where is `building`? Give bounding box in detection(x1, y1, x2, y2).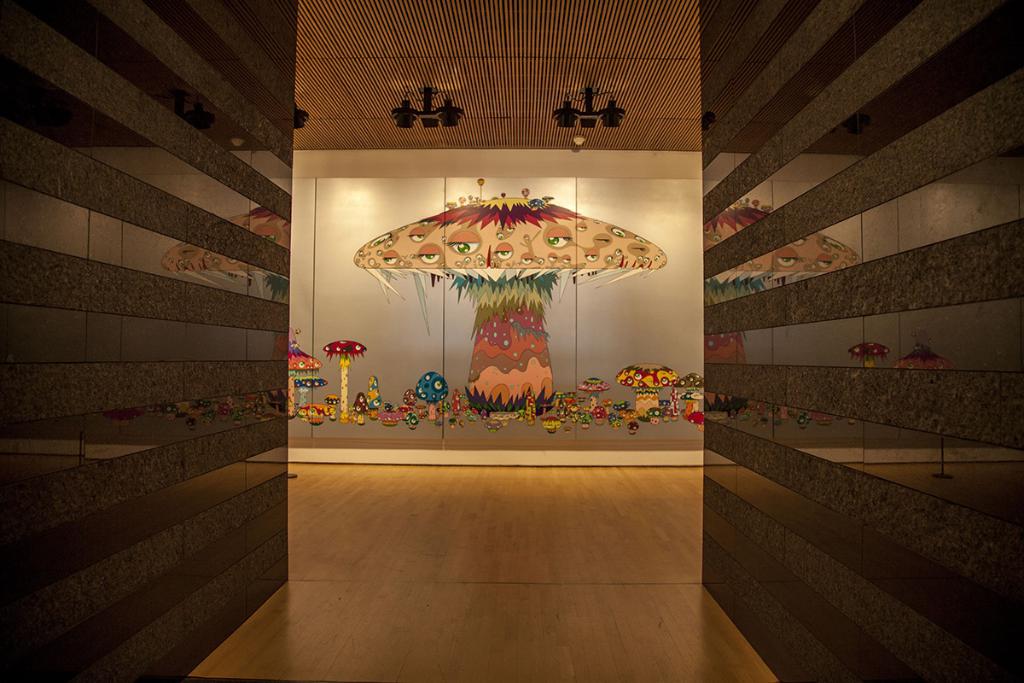
detection(0, 0, 1023, 682).
